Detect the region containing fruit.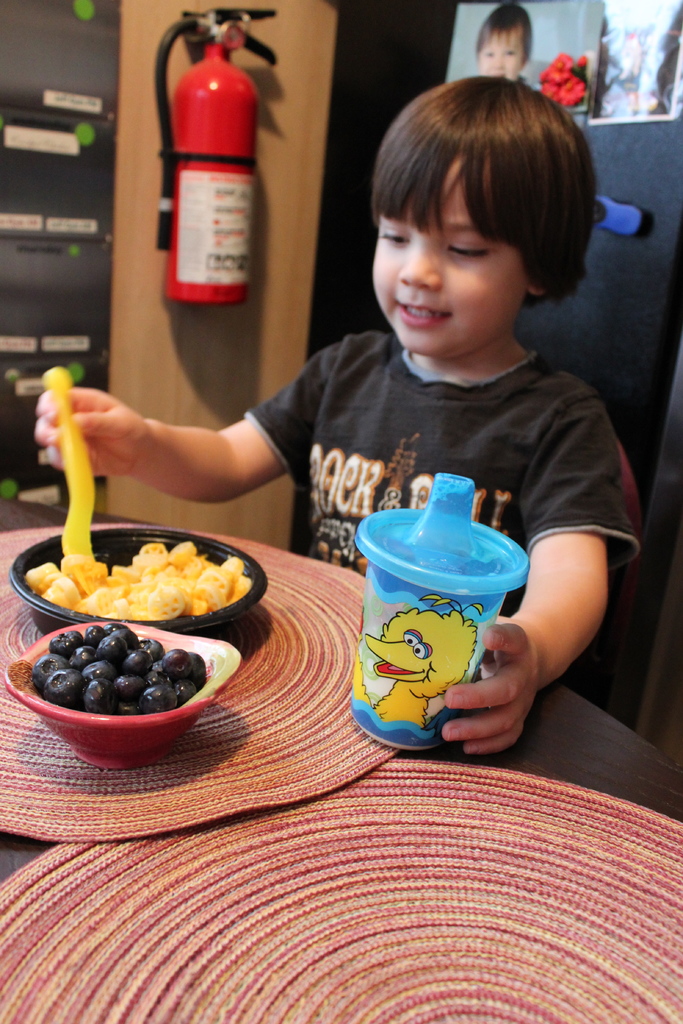
(left=45, top=632, right=210, bottom=725).
